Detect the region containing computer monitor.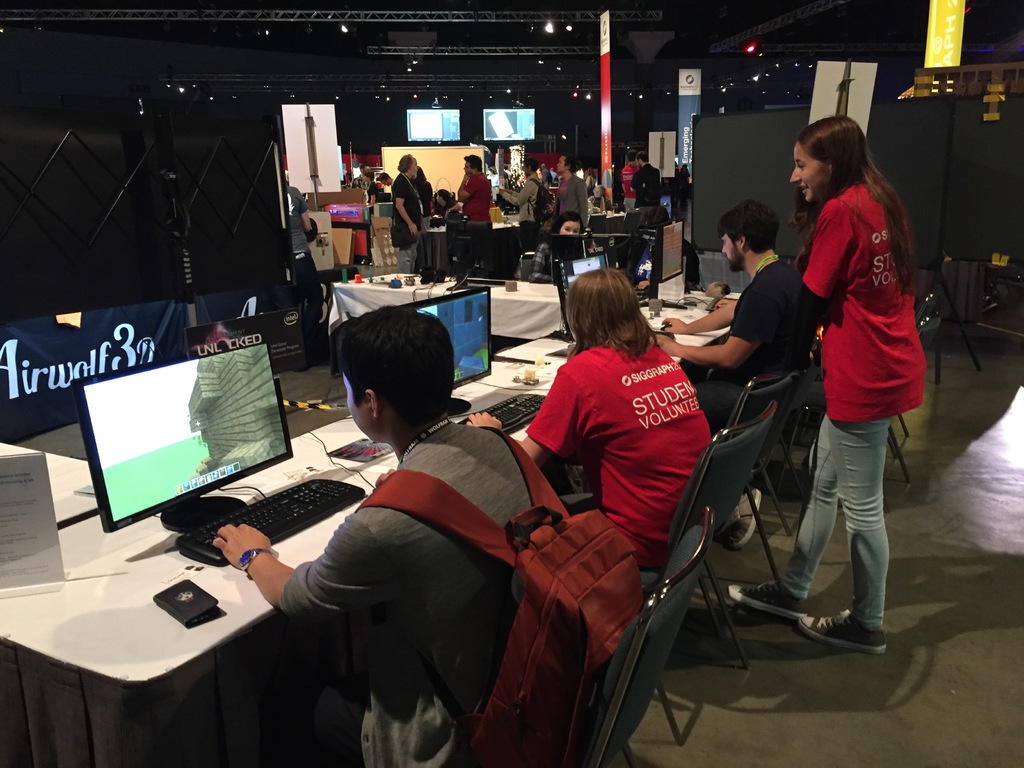
{"x1": 641, "y1": 217, "x2": 687, "y2": 309}.
